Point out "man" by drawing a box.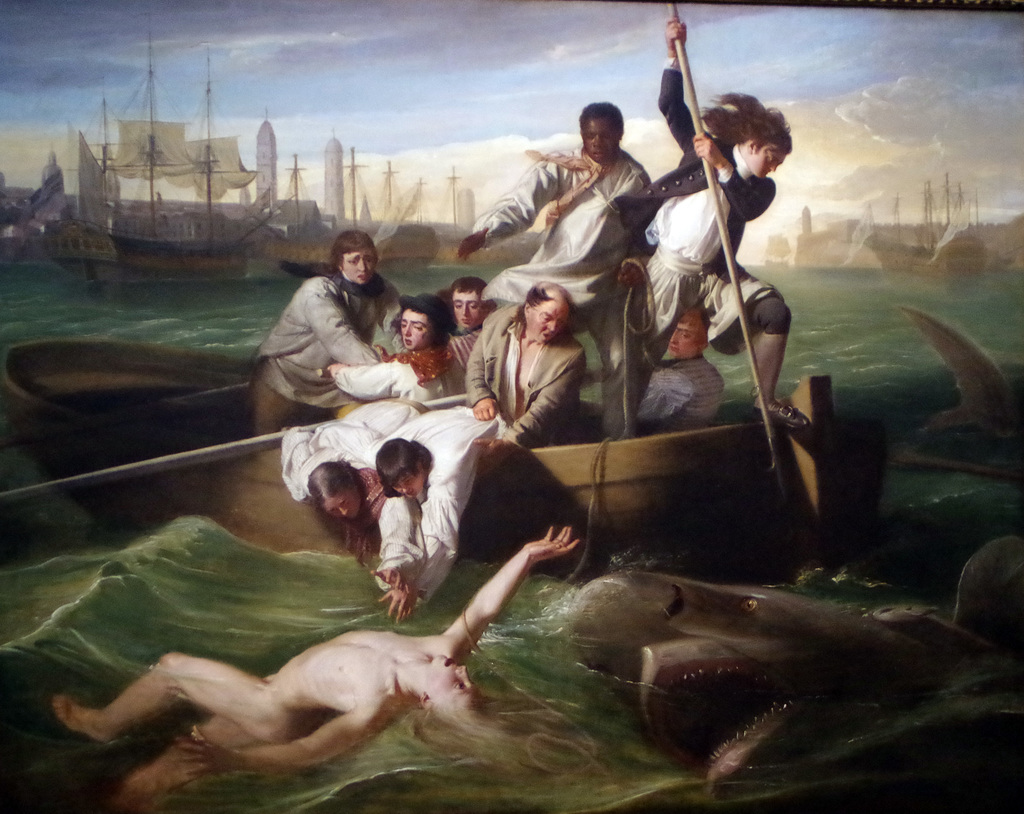
detection(621, 28, 810, 442).
